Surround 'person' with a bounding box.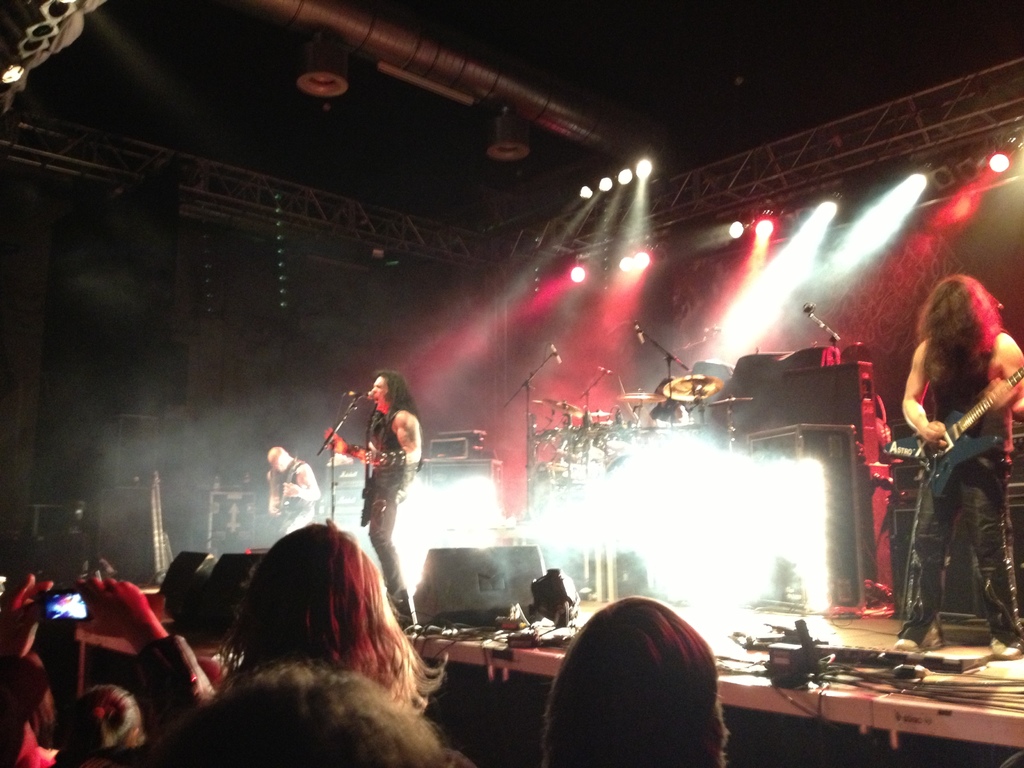
l=887, t=275, r=1023, b=658.
